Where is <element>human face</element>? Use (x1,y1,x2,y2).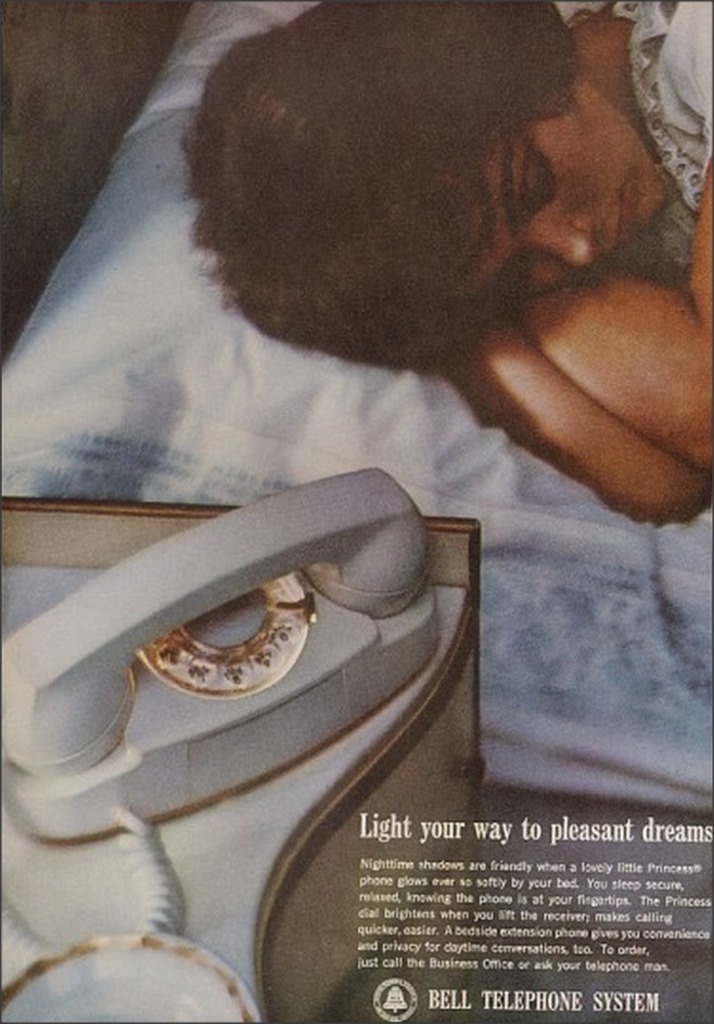
(472,107,666,297).
